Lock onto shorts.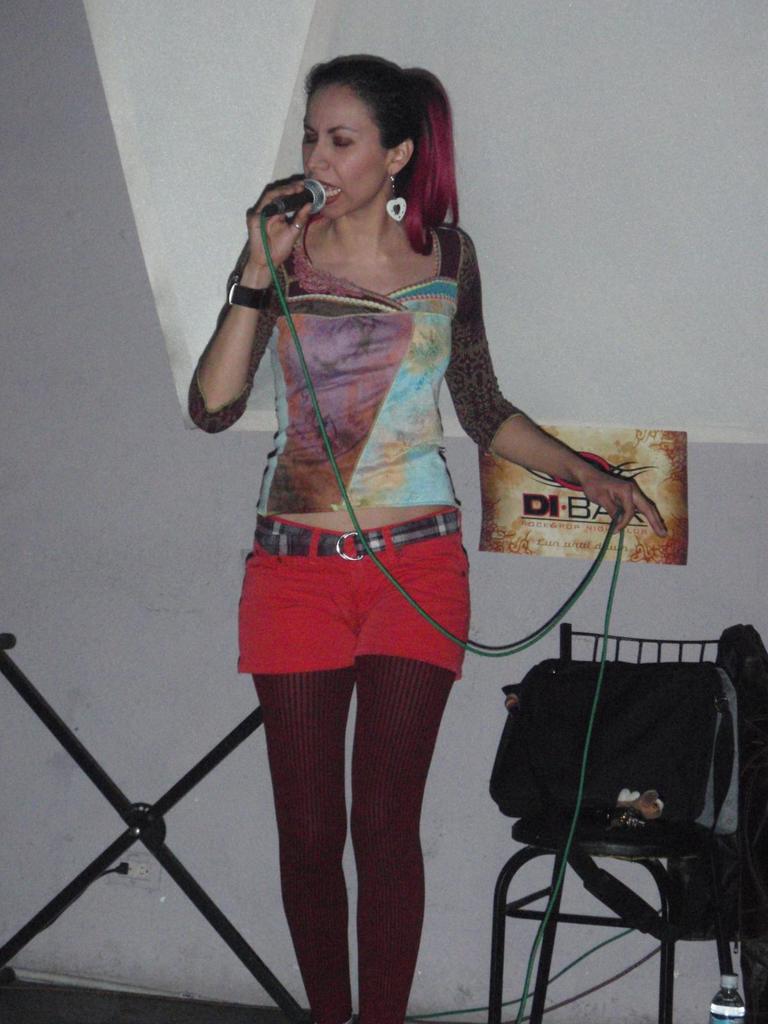
Locked: 235:511:471:674.
